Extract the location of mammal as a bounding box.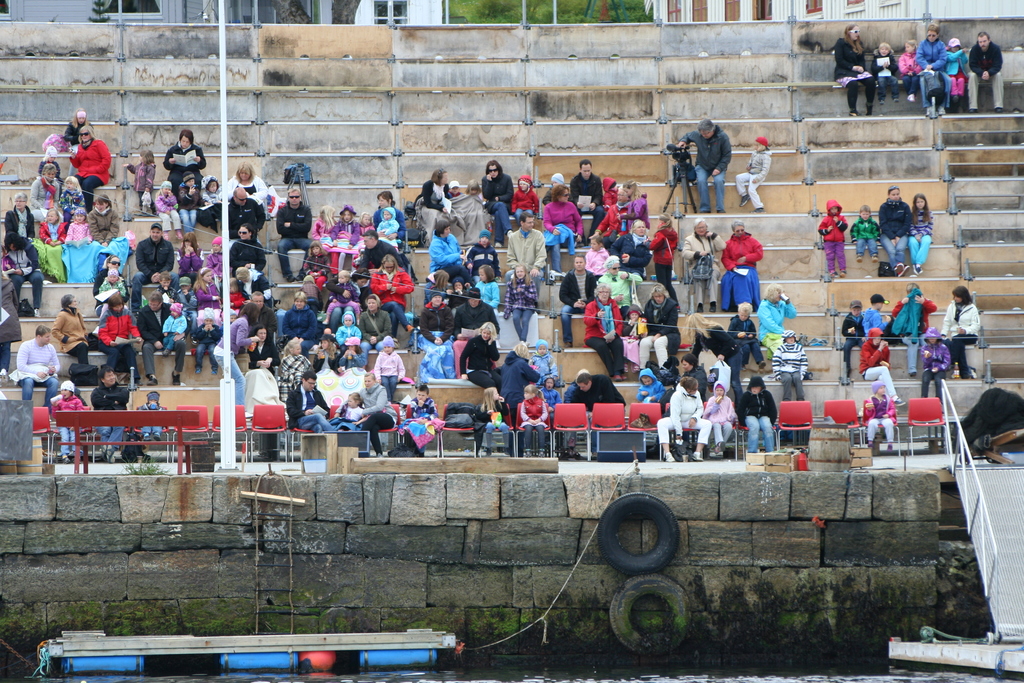
crop(817, 197, 847, 276).
